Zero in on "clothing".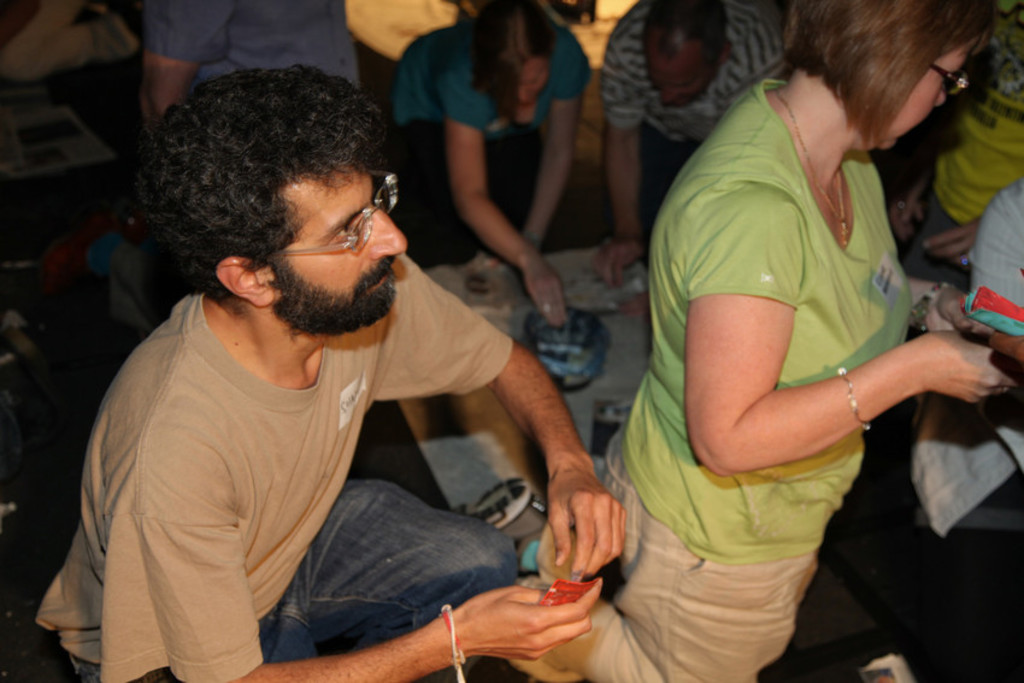
Zeroed in: left=134, top=0, right=363, bottom=334.
